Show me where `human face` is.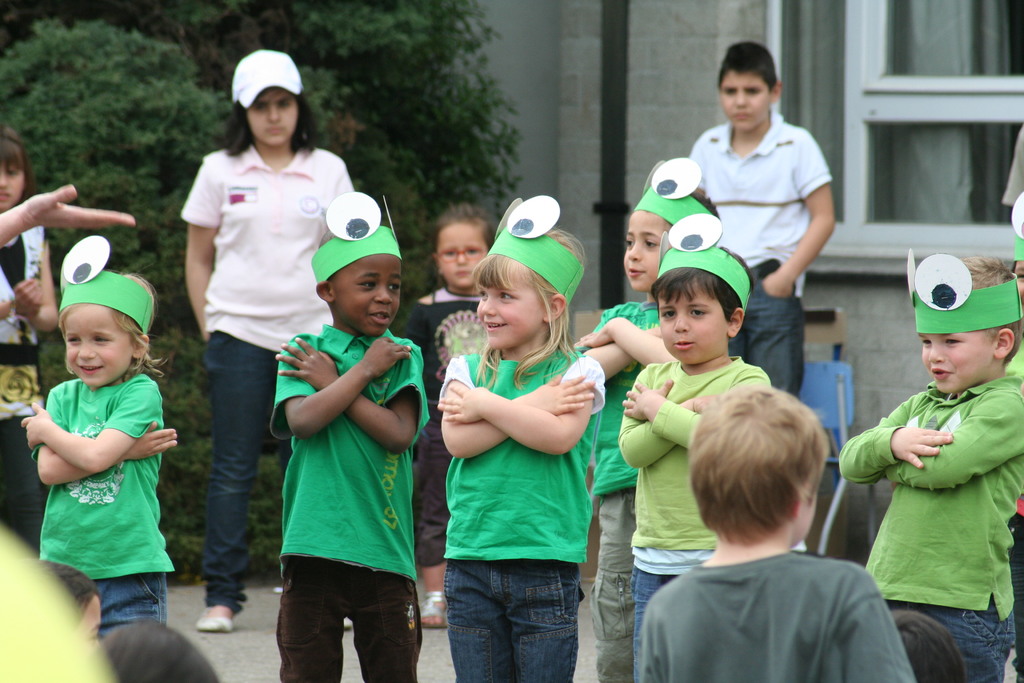
`human face` is at region(335, 255, 403, 331).
